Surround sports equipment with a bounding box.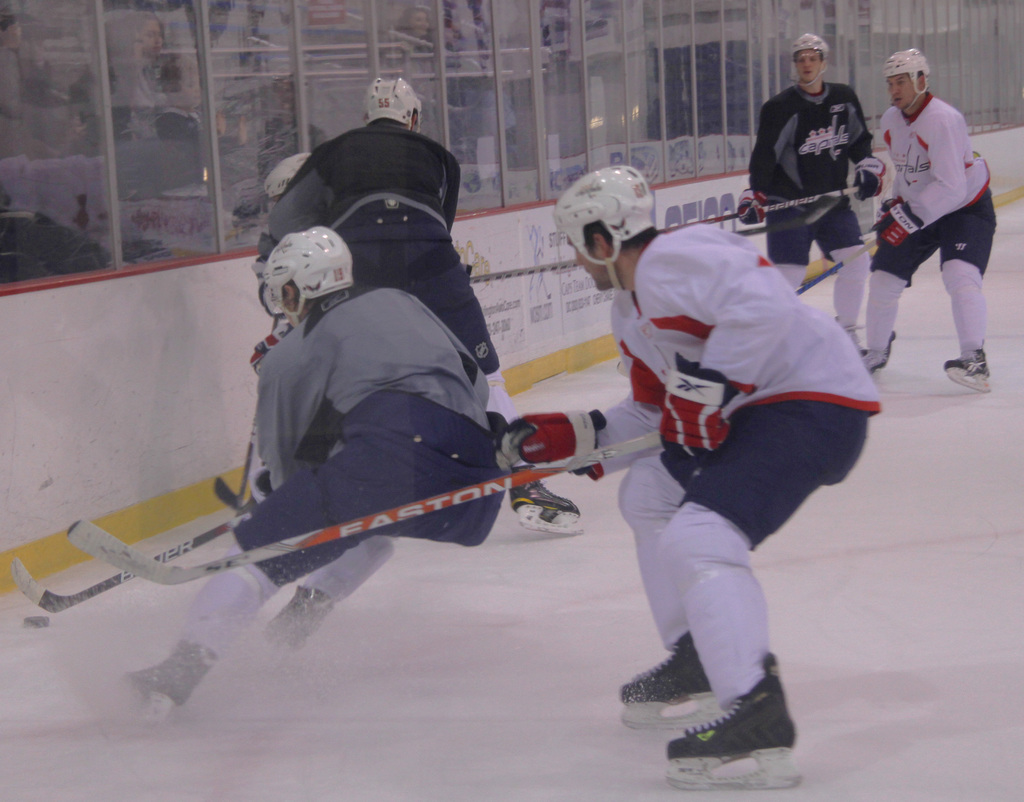
x1=793, y1=32, x2=831, y2=86.
